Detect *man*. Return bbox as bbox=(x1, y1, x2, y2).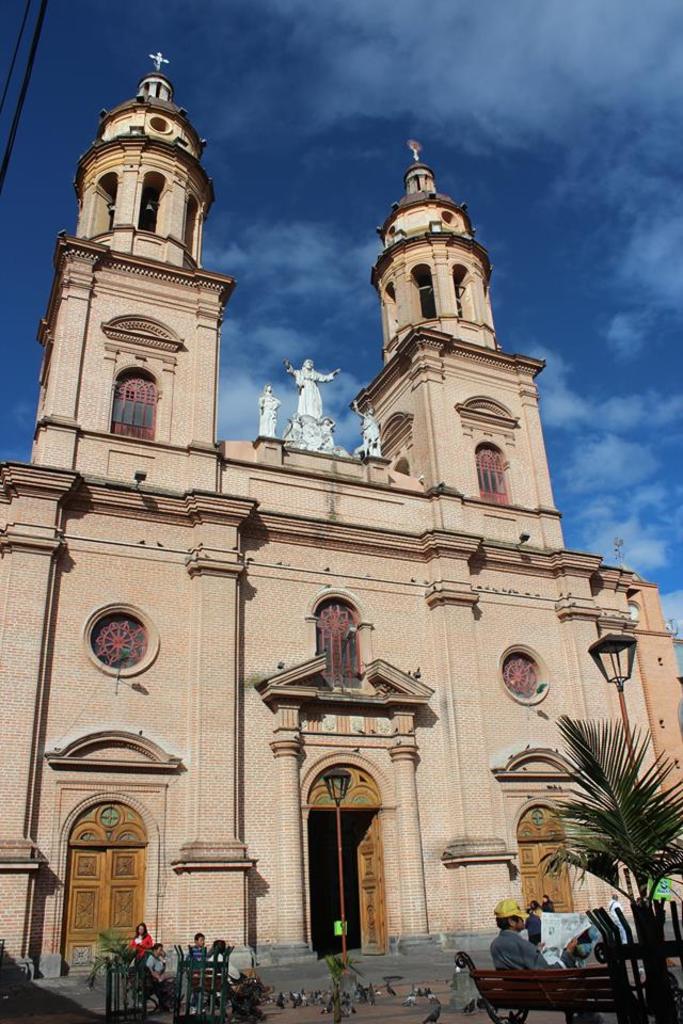
bbox=(491, 896, 605, 1022).
